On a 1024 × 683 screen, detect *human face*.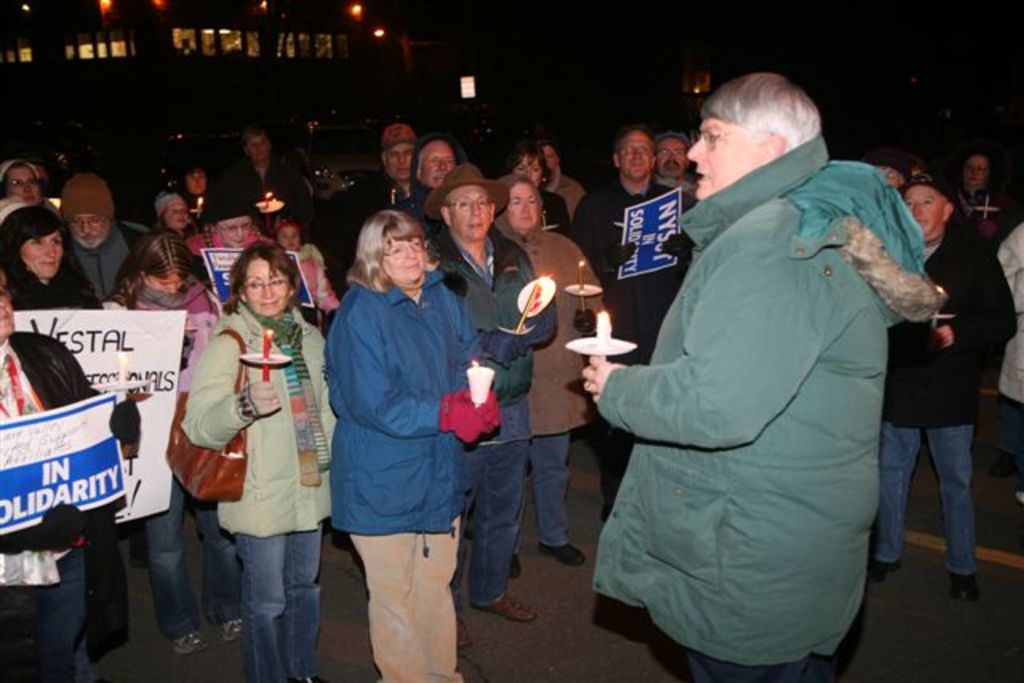
<bbox>19, 232, 66, 278</bbox>.
